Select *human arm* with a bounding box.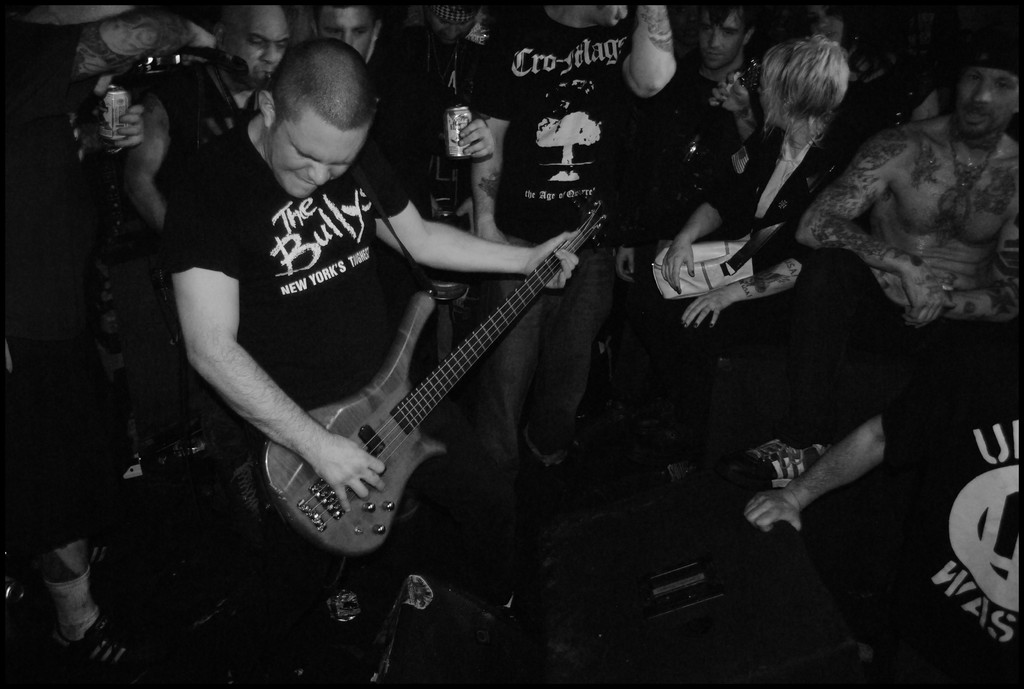
region(687, 250, 831, 343).
